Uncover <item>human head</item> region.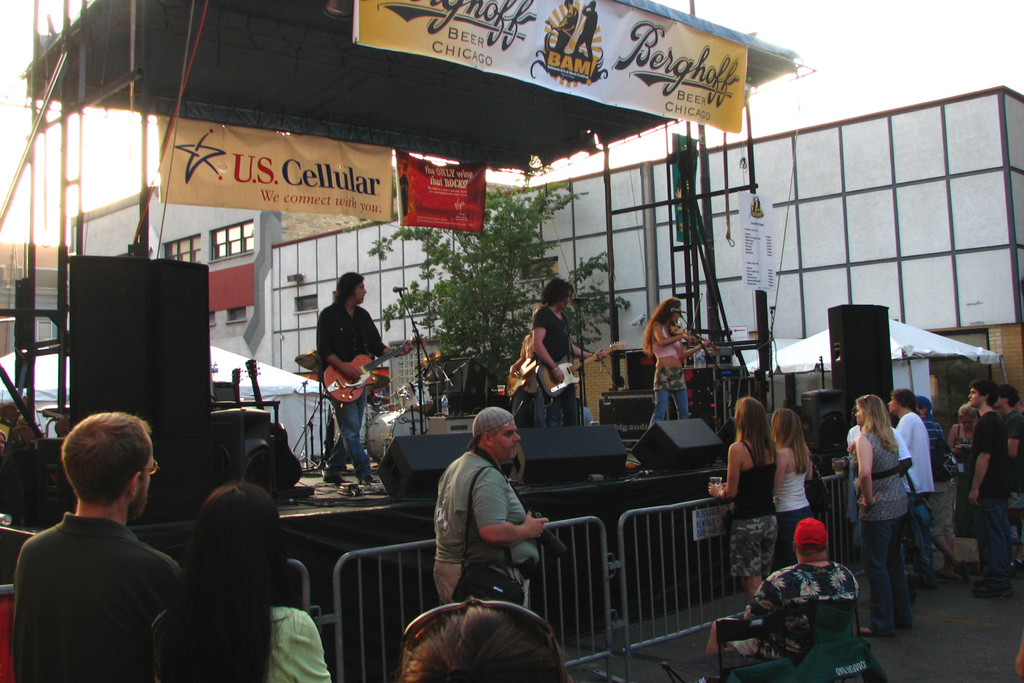
Uncovered: left=856, top=396, right=887, bottom=432.
